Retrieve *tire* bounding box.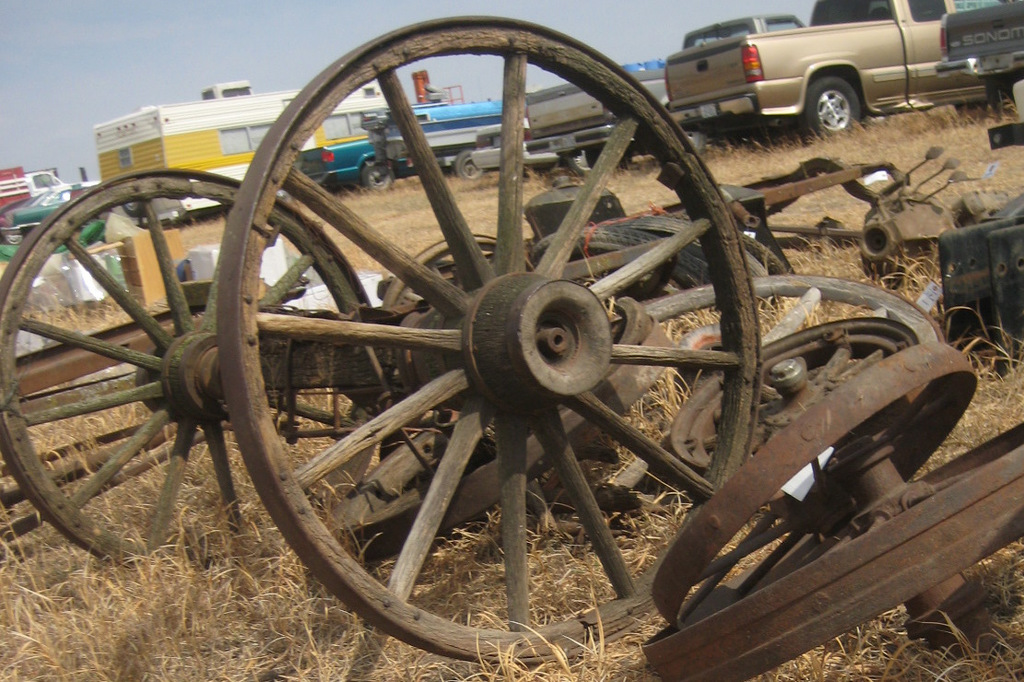
Bounding box: 794, 75, 871, 141.
